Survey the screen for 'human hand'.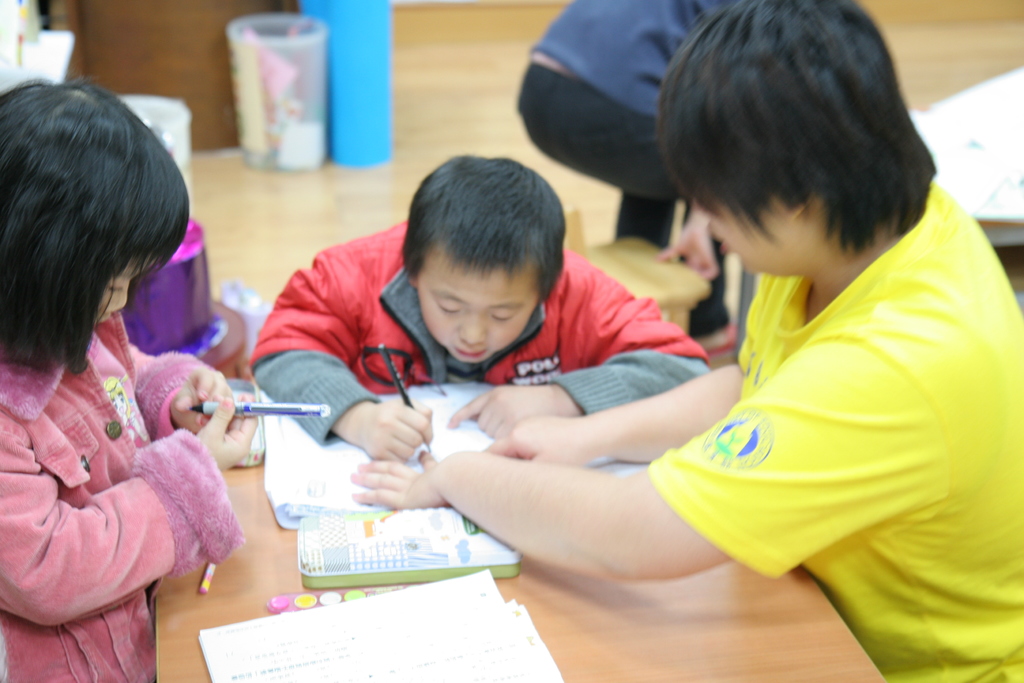
Survey found: (x1=653, y1=217, x2=723, y2=281).
